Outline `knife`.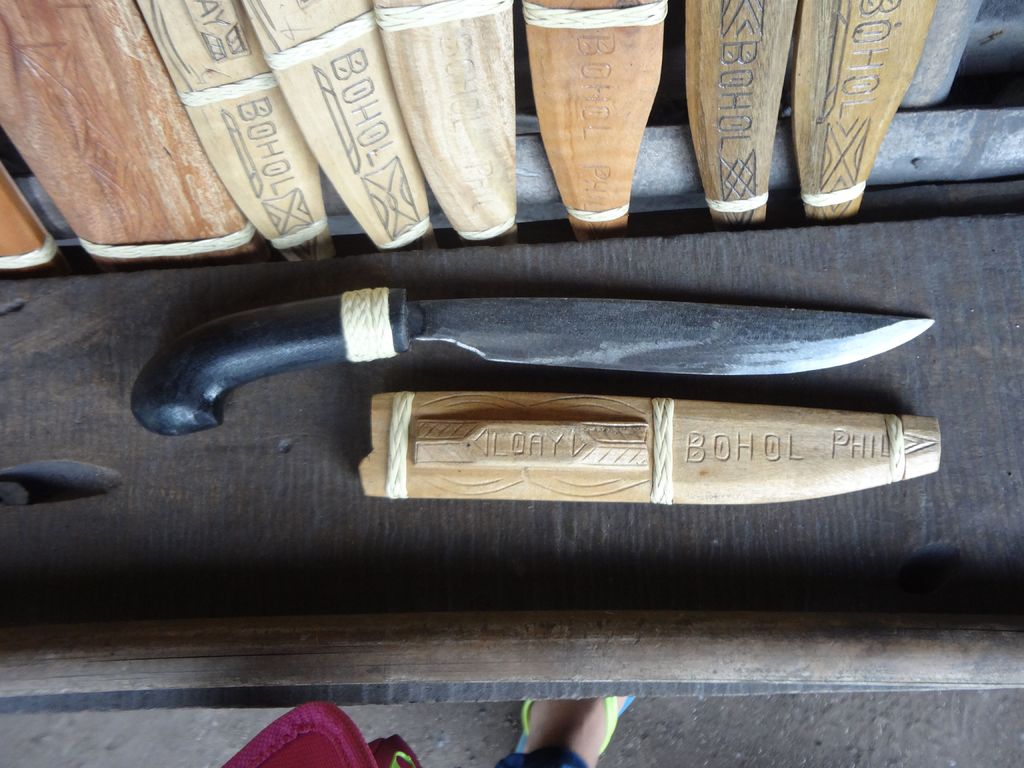
Outline: l=129, t=283, r=936, b=437.
